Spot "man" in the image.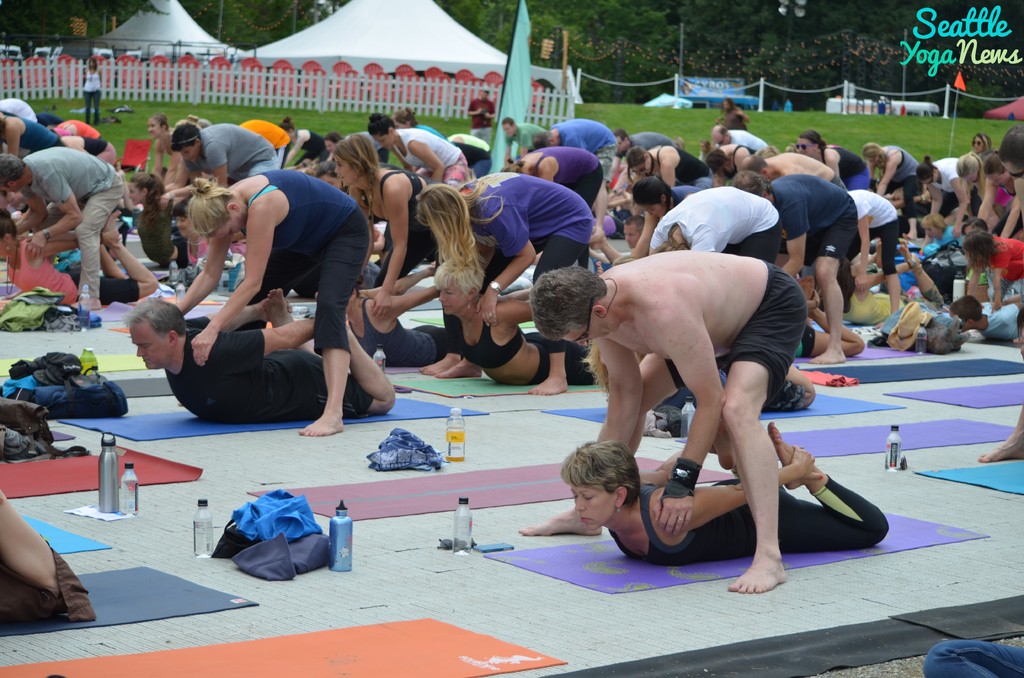
"man" found at <box>740,150,851,192</box>.
